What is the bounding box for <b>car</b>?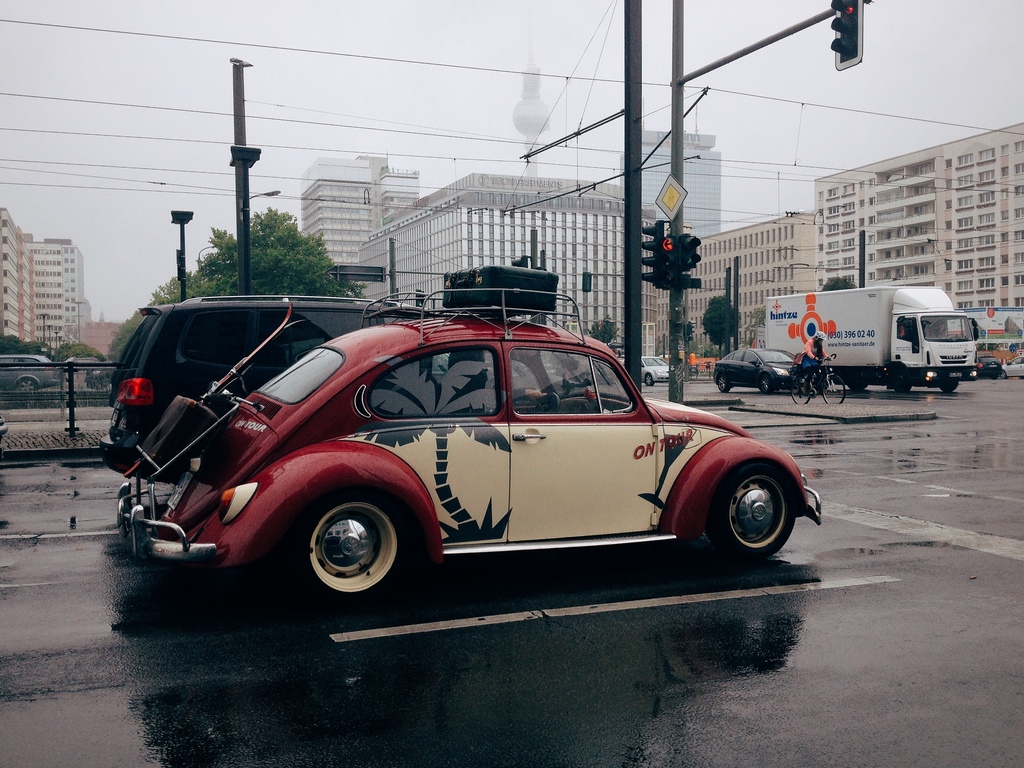
1005 356 1023 378.
